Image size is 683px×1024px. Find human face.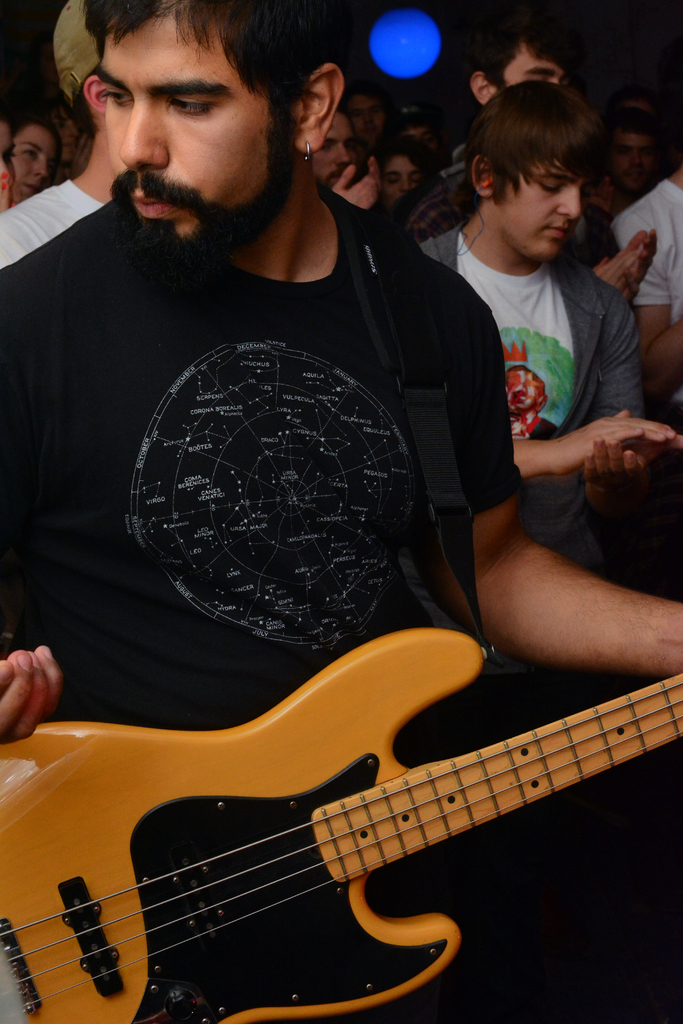
pyautogui.locateOnScreen(607, 134, 654, 188).
